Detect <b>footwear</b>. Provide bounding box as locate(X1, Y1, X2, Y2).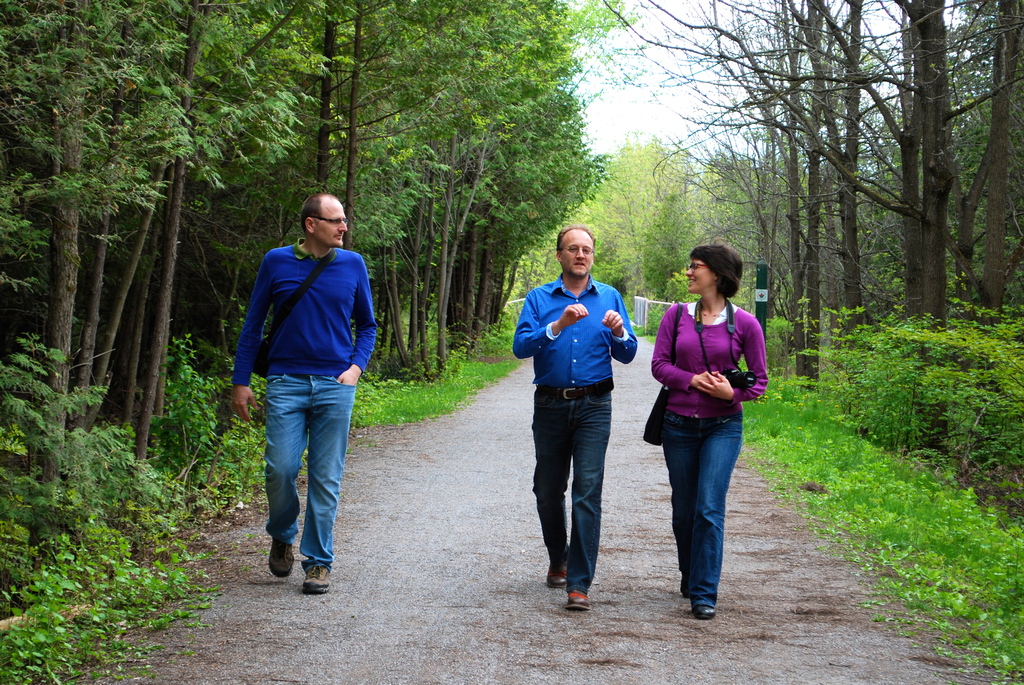
locate(693, 605, 717, 623).
